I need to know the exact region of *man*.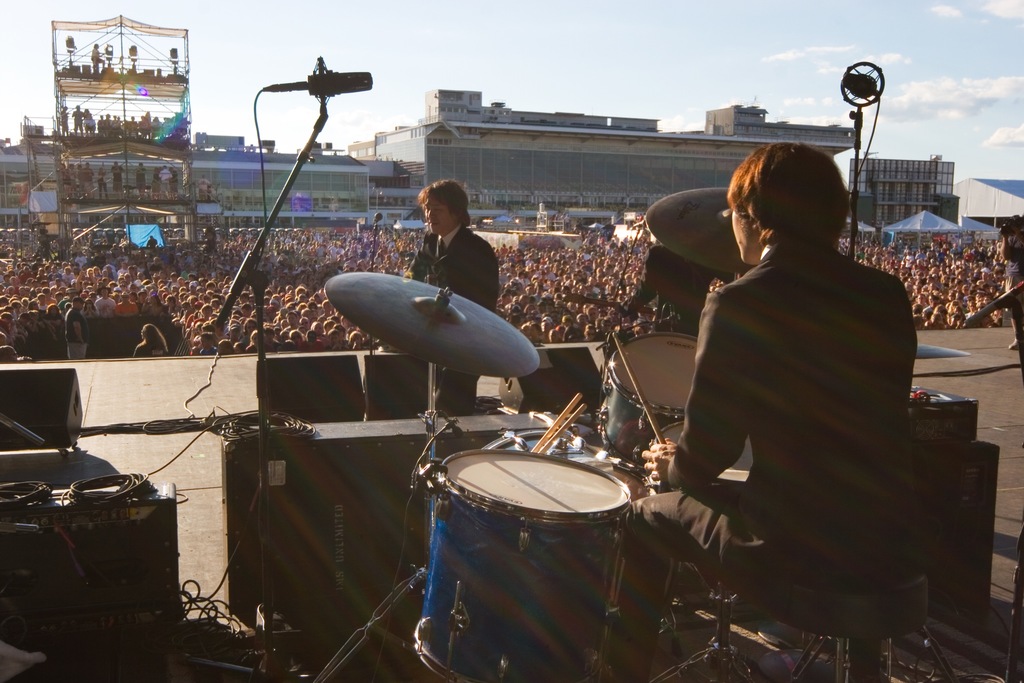
Region: {"x1": 630, "y1": 147, "x2": 925, "y2": 682}.
